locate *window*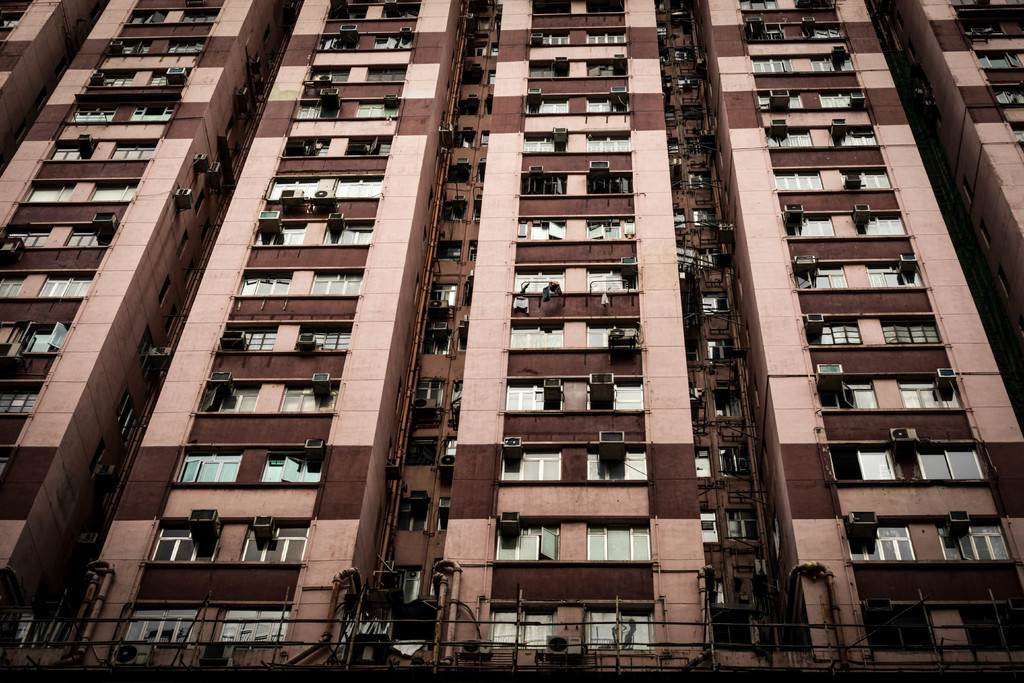
[x1=528, y1=62, x2=630, y2=76]
